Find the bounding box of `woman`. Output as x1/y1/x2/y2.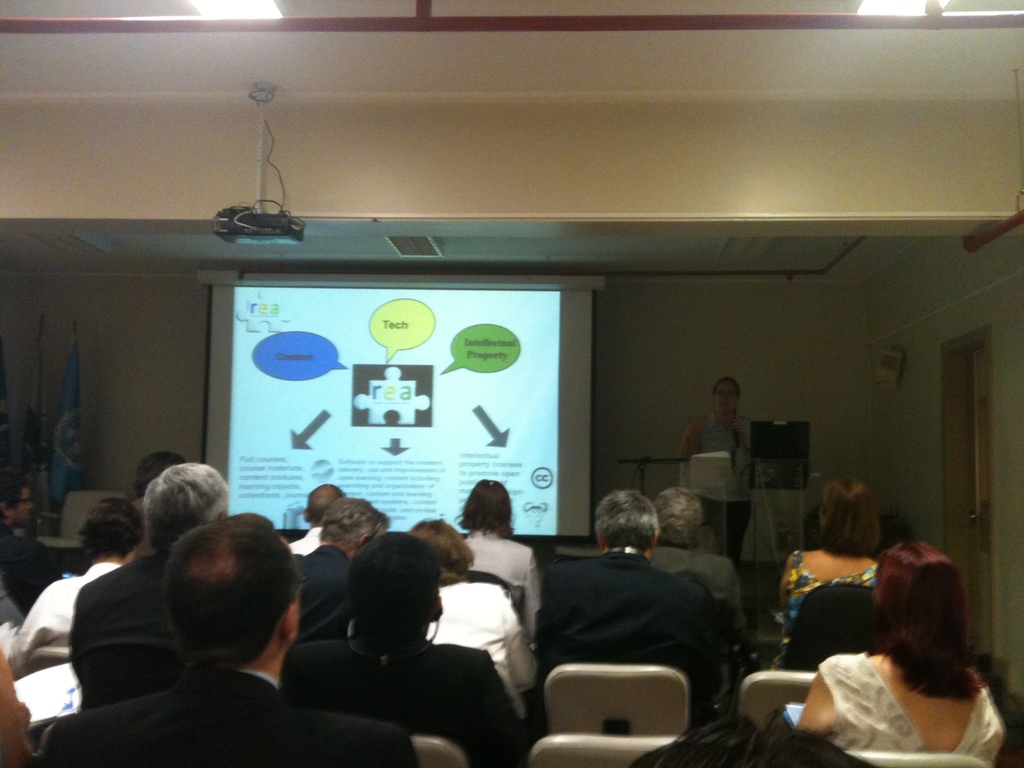
794/547/1006/762.
